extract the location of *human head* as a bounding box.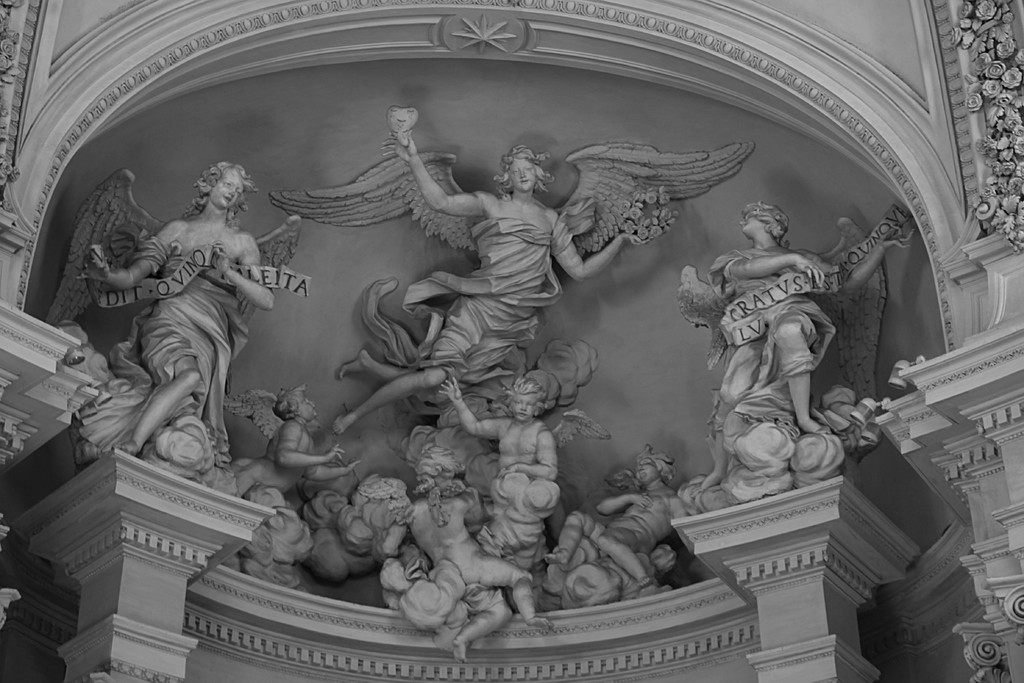
locate(737, 202, 787, 237).
